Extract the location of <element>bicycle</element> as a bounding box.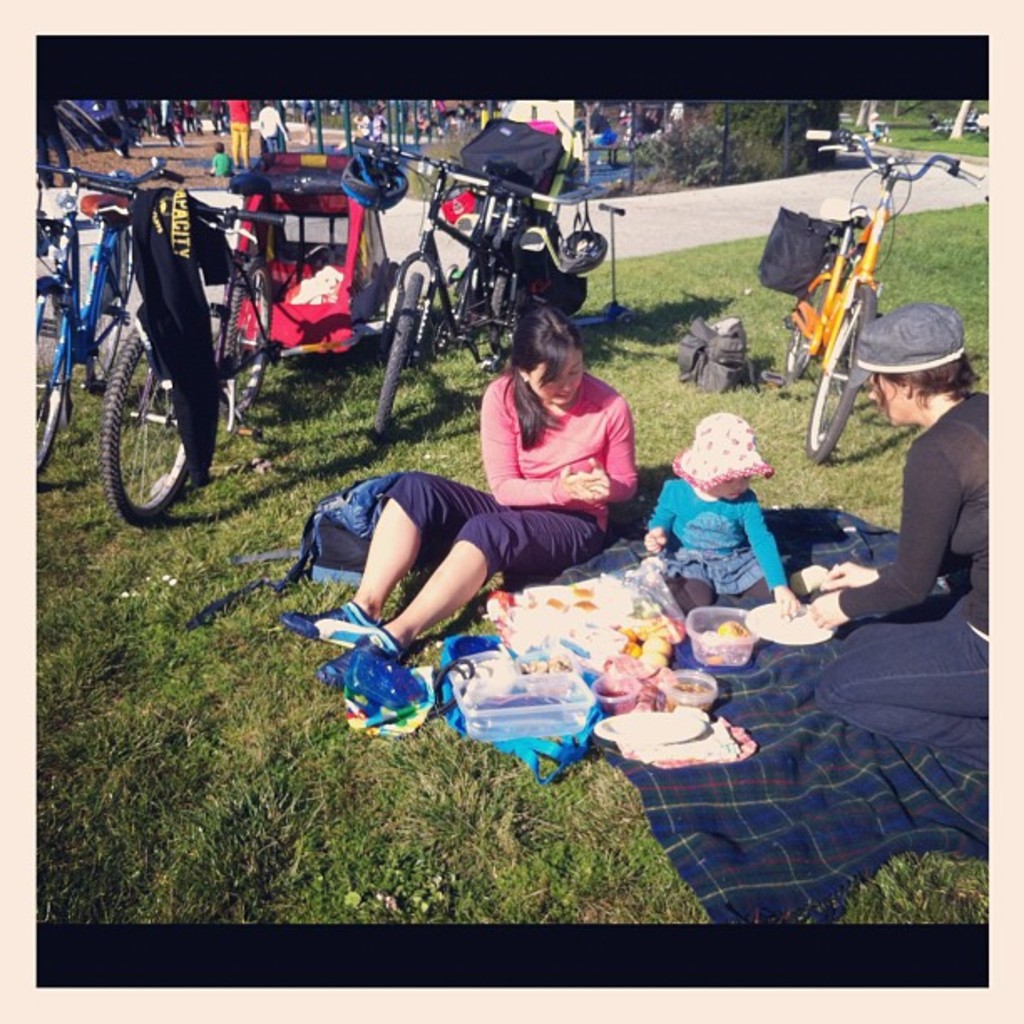
select_region(33, 157, 181, 484).
